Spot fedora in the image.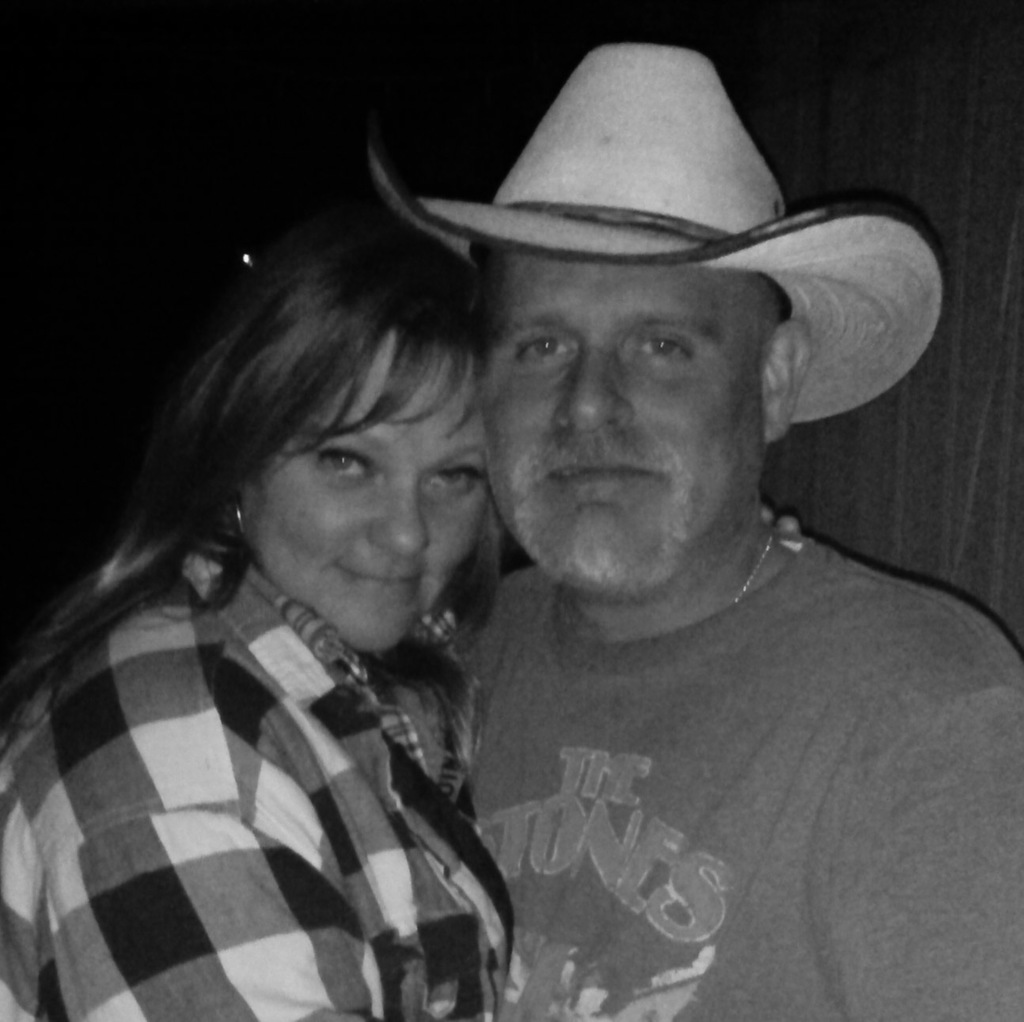
fedora found at rect(364, 40, 943, 431).
